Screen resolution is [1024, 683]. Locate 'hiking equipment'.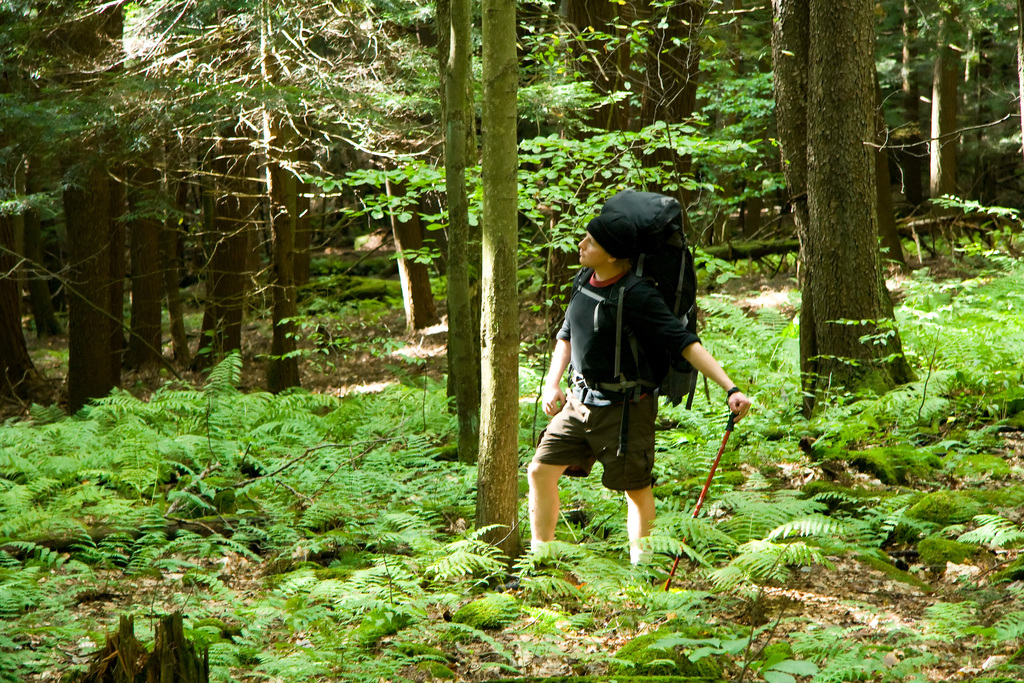
[x1=562, y1=192, x2=698, y2=409].
